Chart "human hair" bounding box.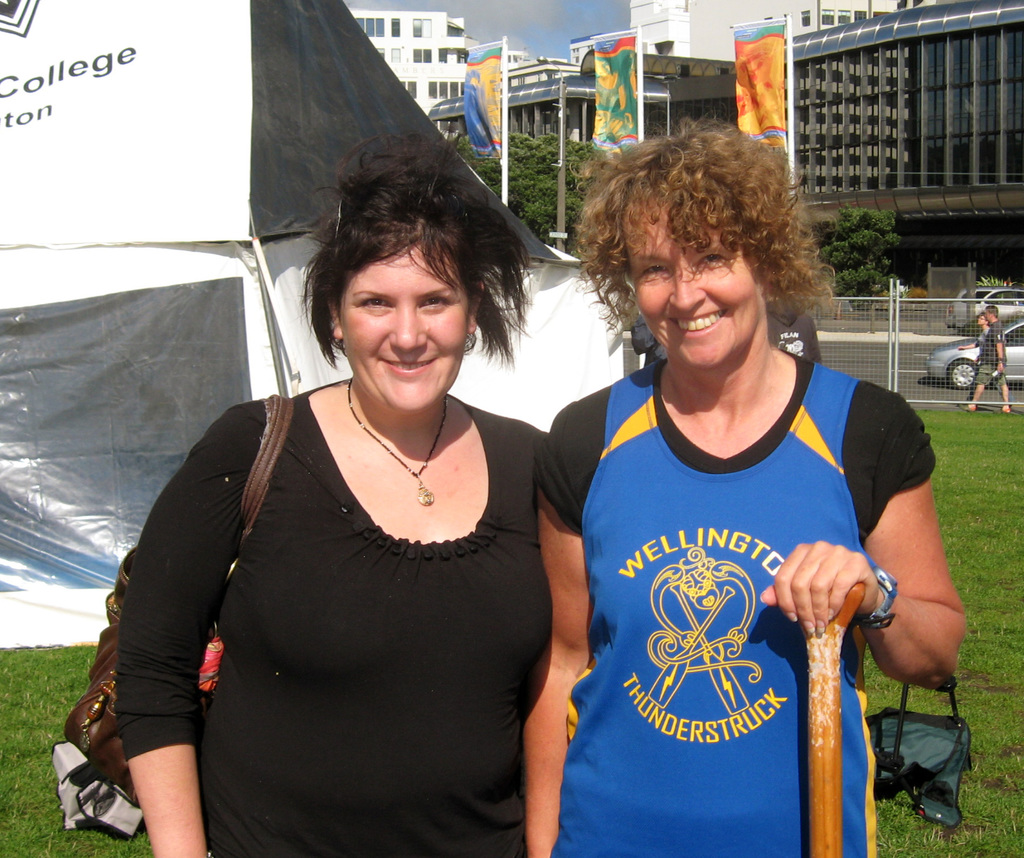
Charted: (x1=298, y1=136, x2=533, y2=371).
